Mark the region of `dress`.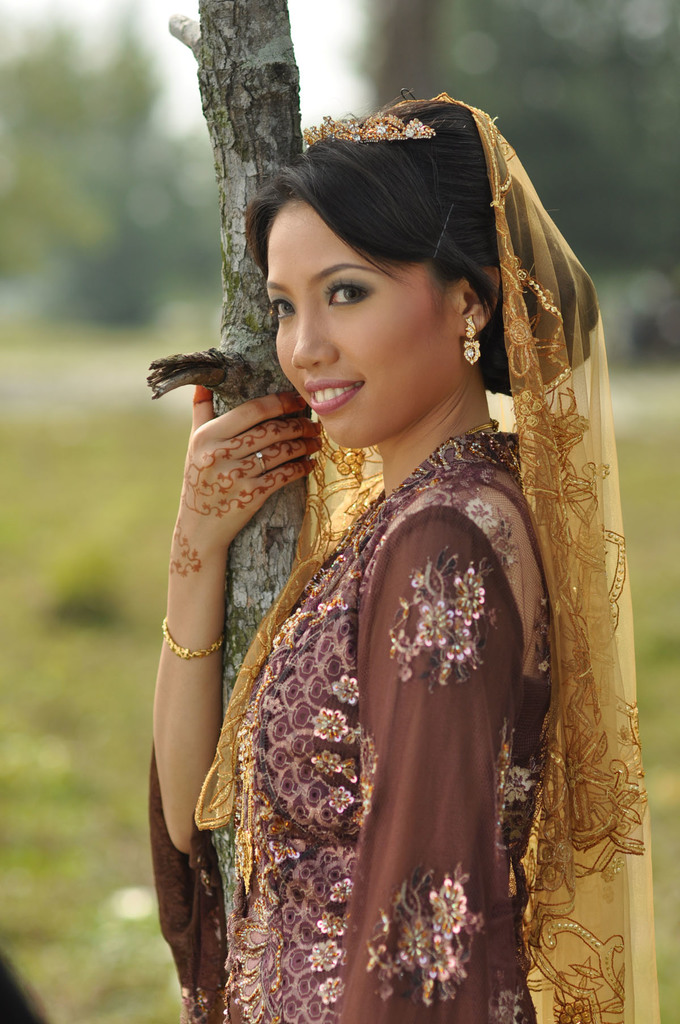
Region: [149,433,556,1023].
